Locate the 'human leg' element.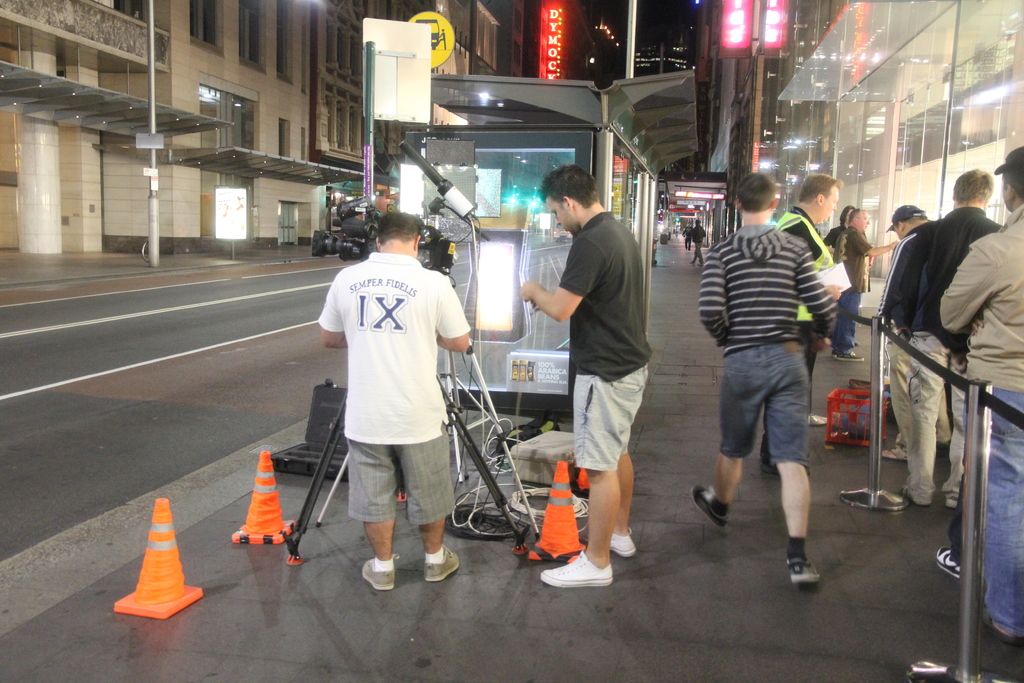
Element bbox: (x1=609, y1=450, x2=632, y2=552).
